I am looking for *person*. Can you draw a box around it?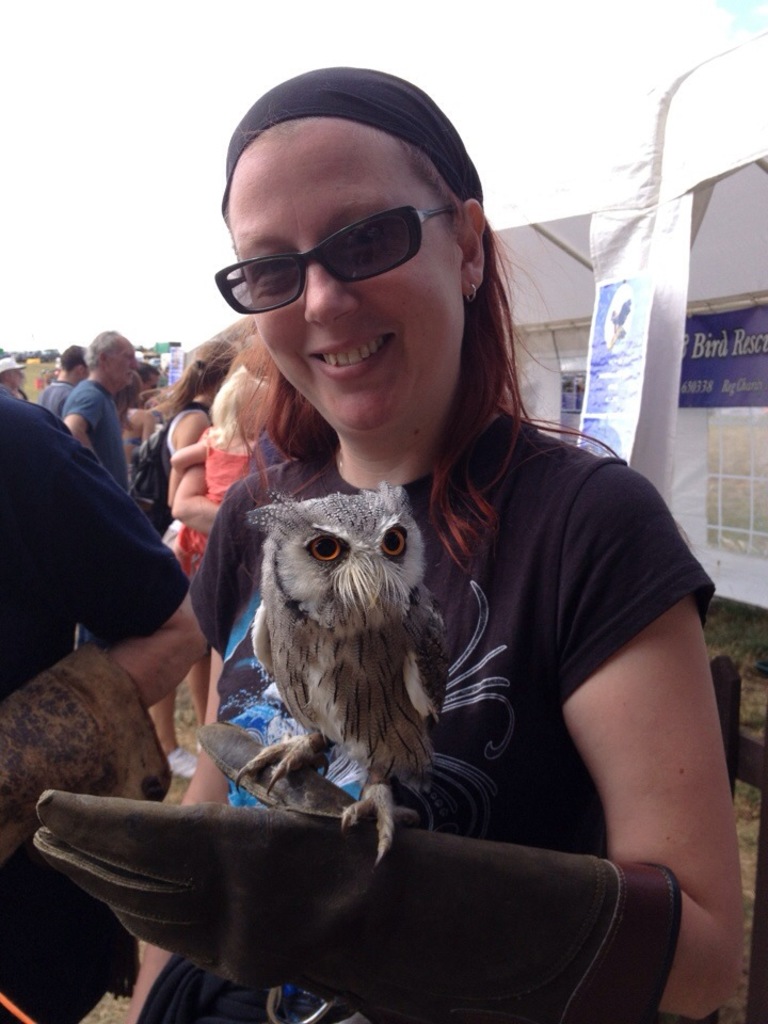
Sure, the bounding box is pyautogui.locateOnScreen(31, 66, 745, 1023).
